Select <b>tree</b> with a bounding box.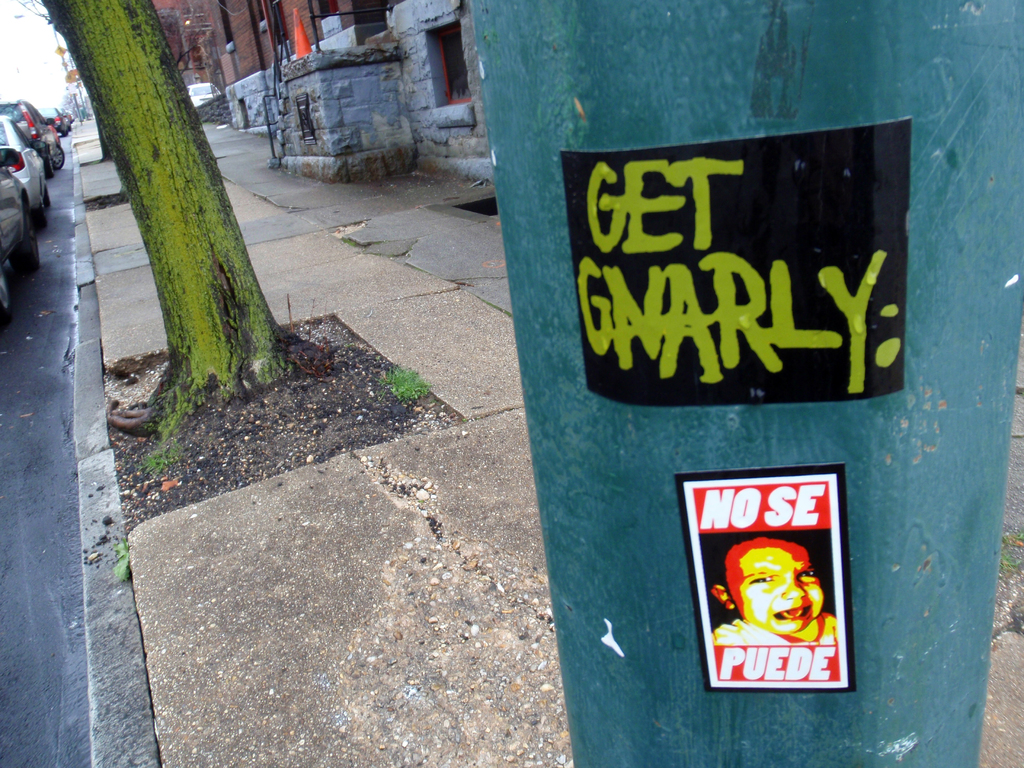
(55, 5, 322, 442).
